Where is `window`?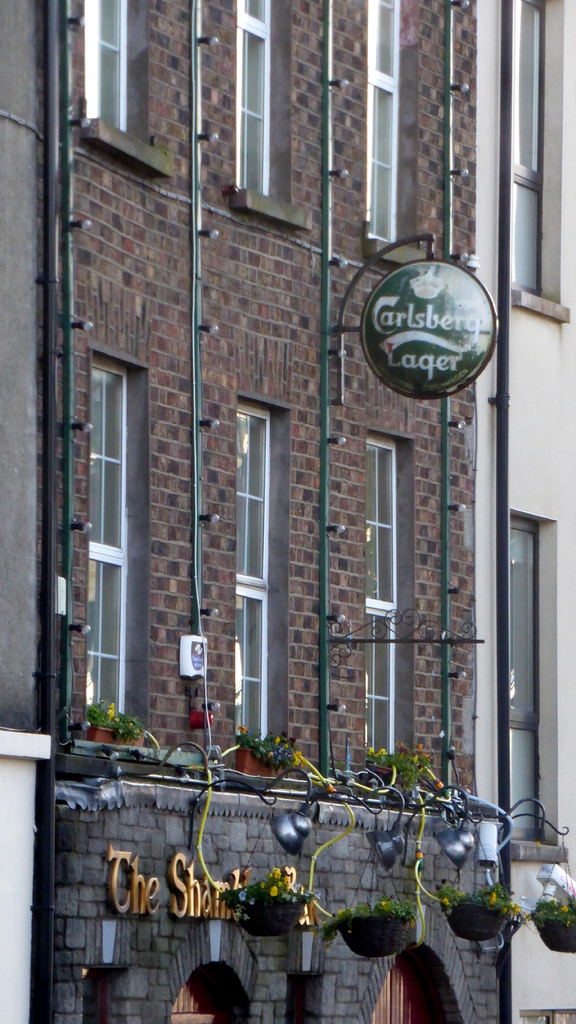
left=82, top=0, right=126, bottom=134.
